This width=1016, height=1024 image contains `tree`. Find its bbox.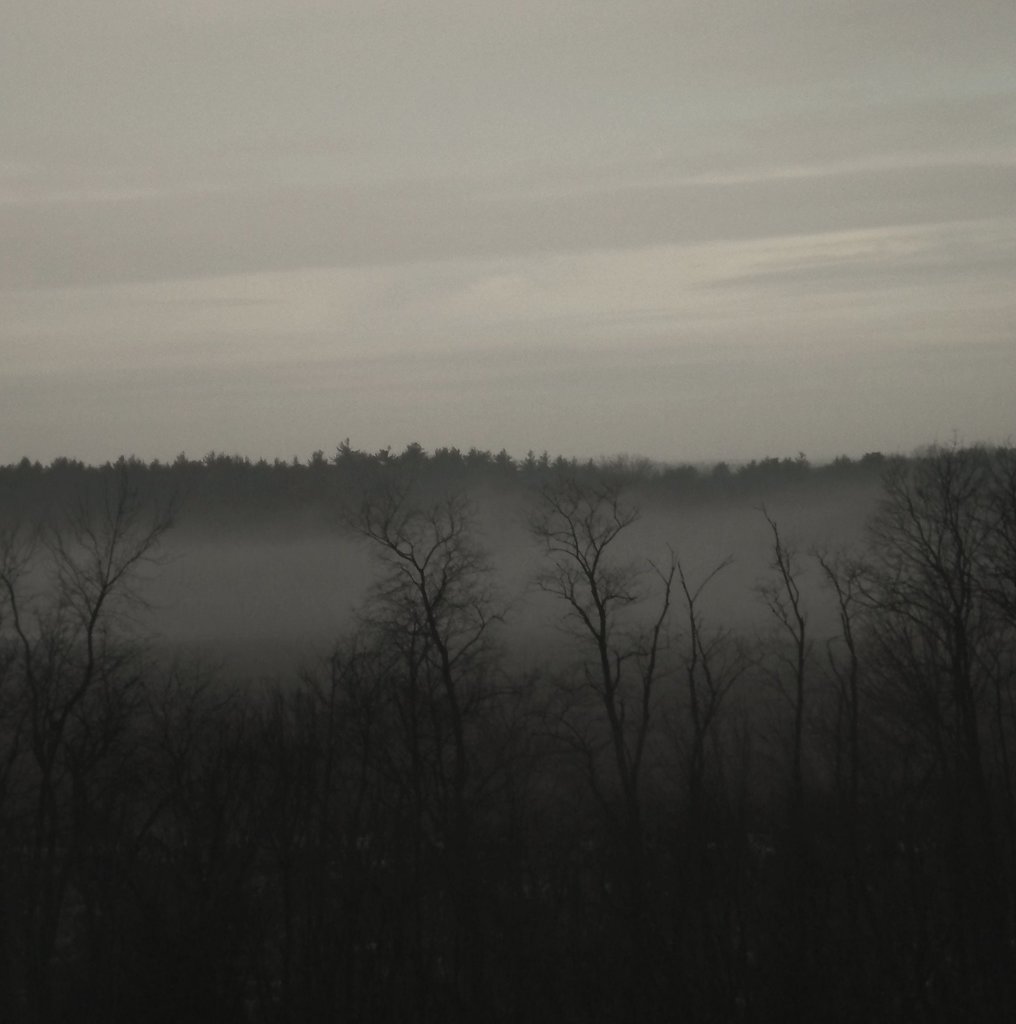
[719,498,846,1023].
